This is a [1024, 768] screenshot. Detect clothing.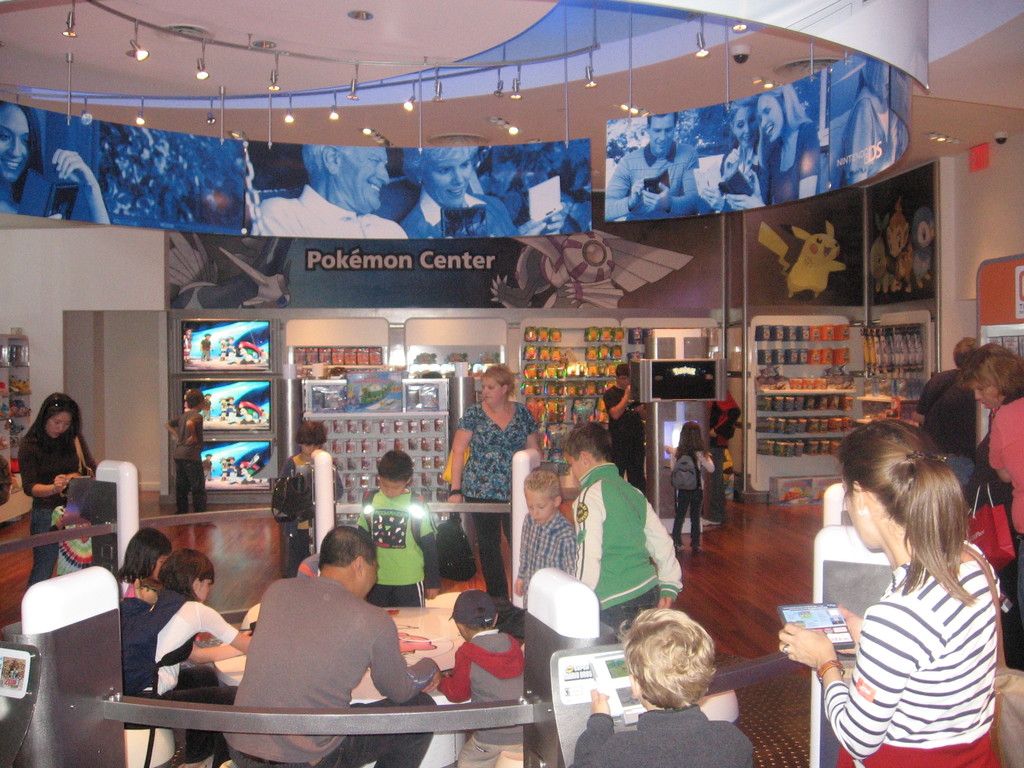
<bbox>252, 183, 415, 241</bbox>.
